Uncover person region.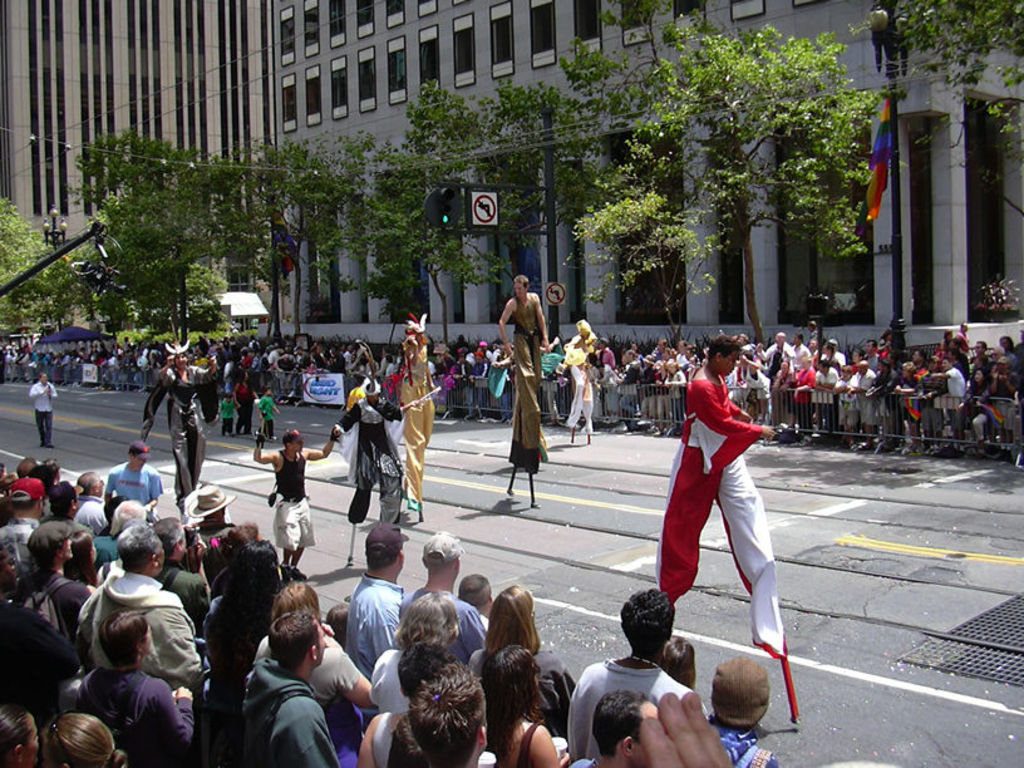
Uncovered: (x1=252, y1=425, x2=344, y2=570).
